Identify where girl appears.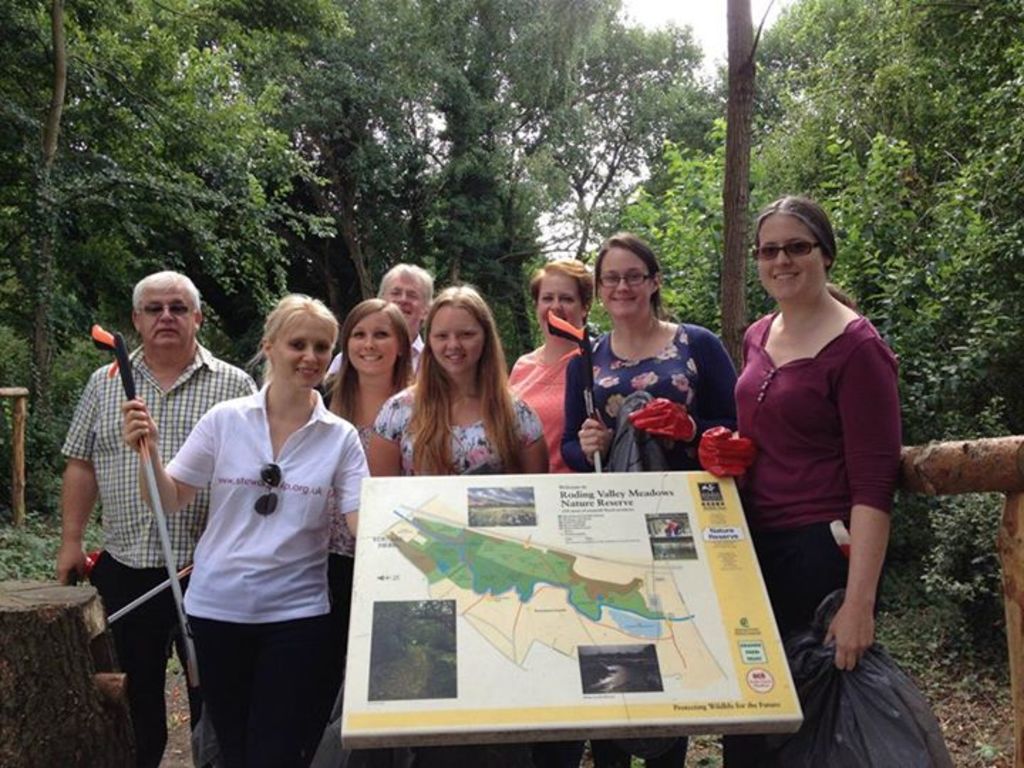
Appears at region(115, 287, 368, 767).
